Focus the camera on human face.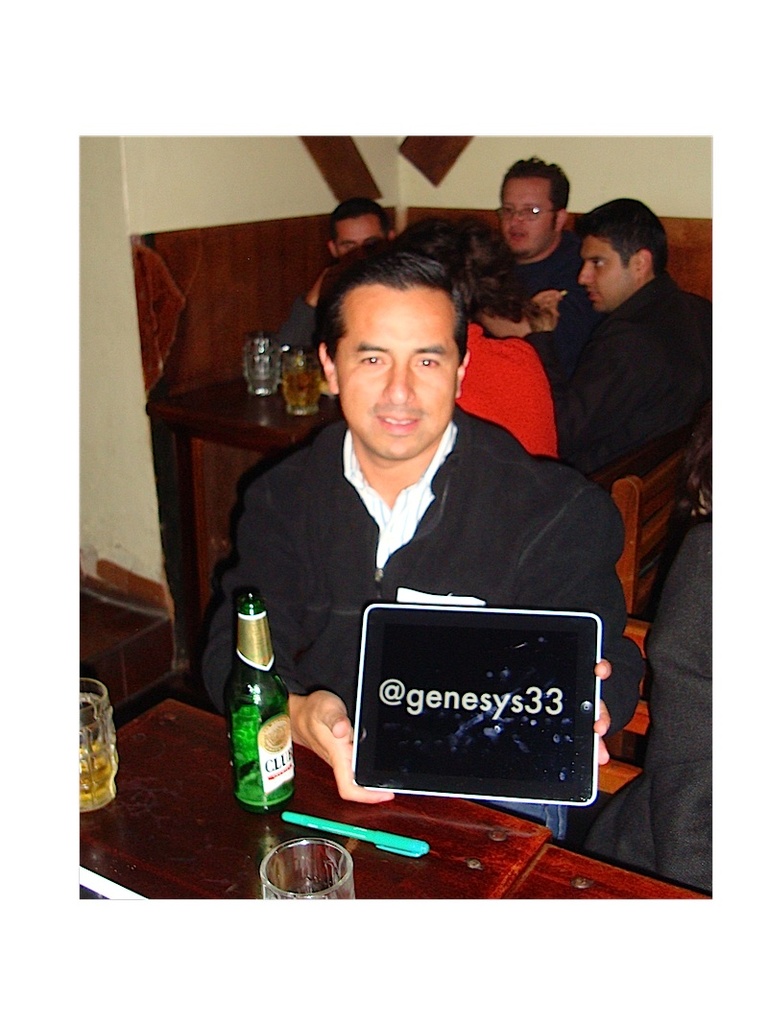
Focus region: <bbox>573, 237, 639, 313</bbox>.
